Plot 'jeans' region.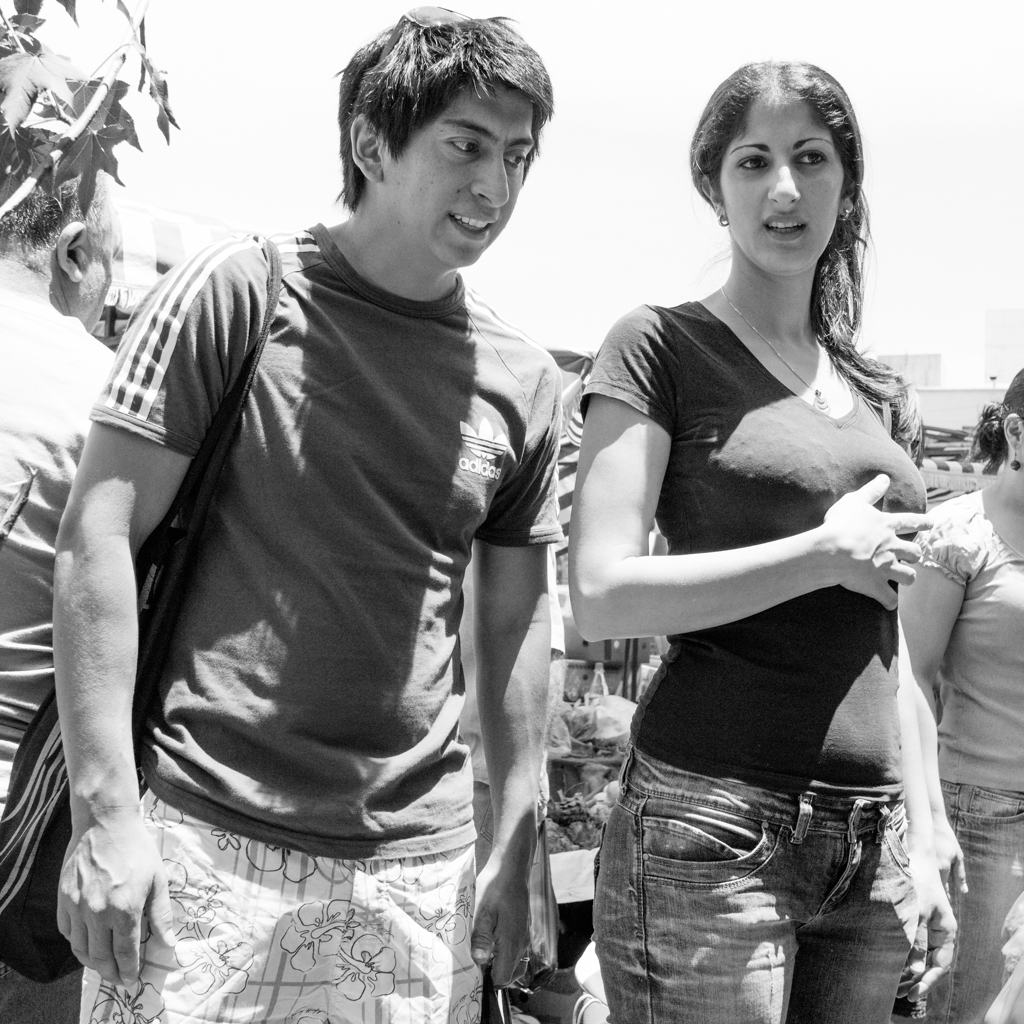
Plotted at {"x1": 600, "y1": 772, "x2": 955, "y2": 1000}.
